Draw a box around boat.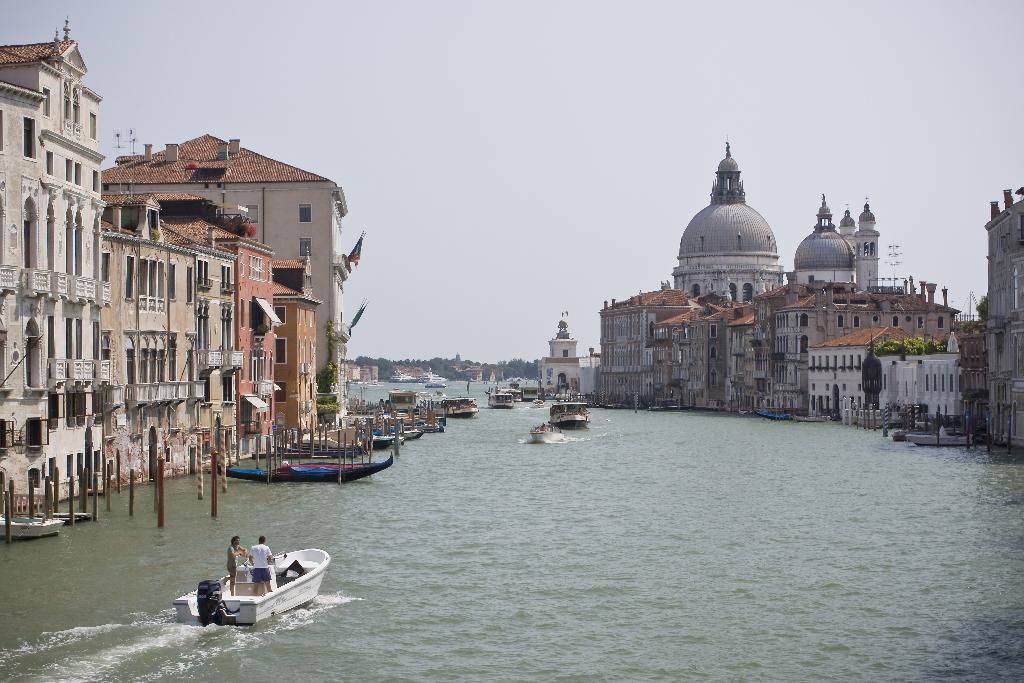
crop(360, 435, 406, 453).
